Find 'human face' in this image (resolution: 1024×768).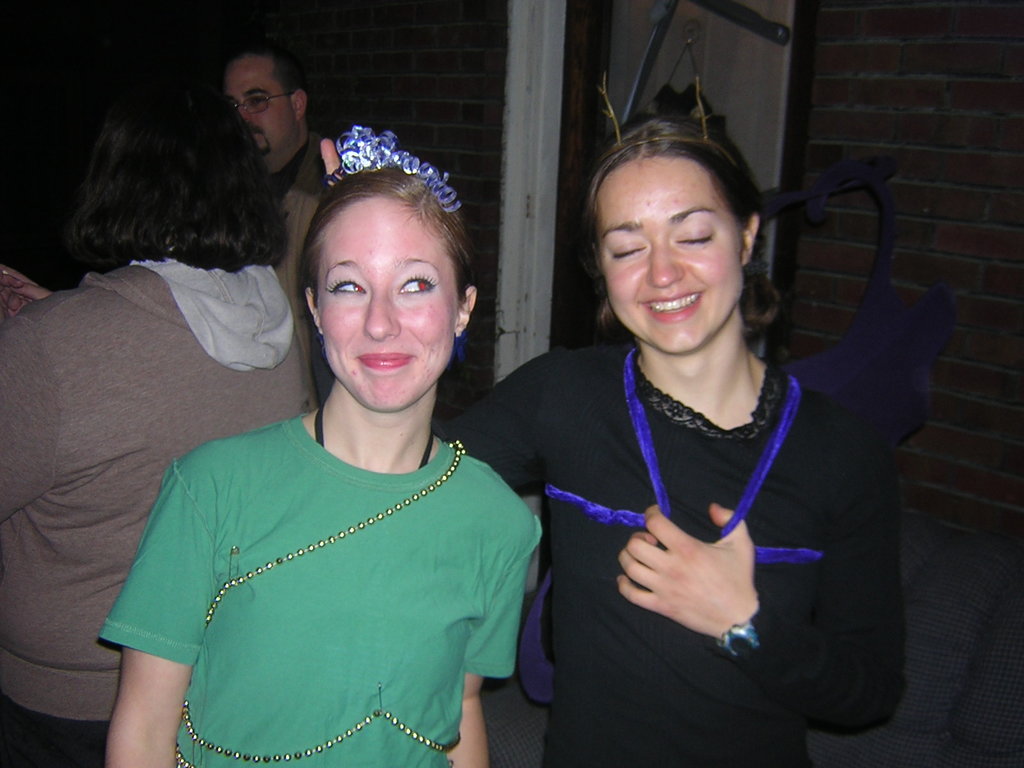
box(224, 54, 296, 159).
